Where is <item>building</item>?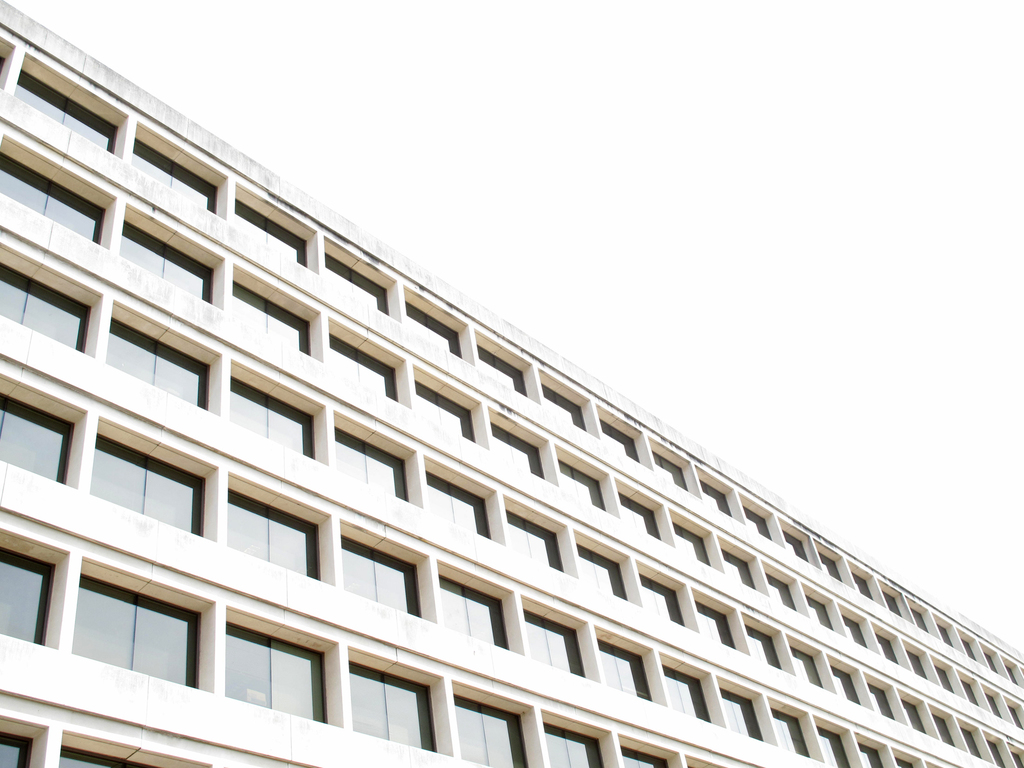
BBox(1, 1, 1023, 767).
